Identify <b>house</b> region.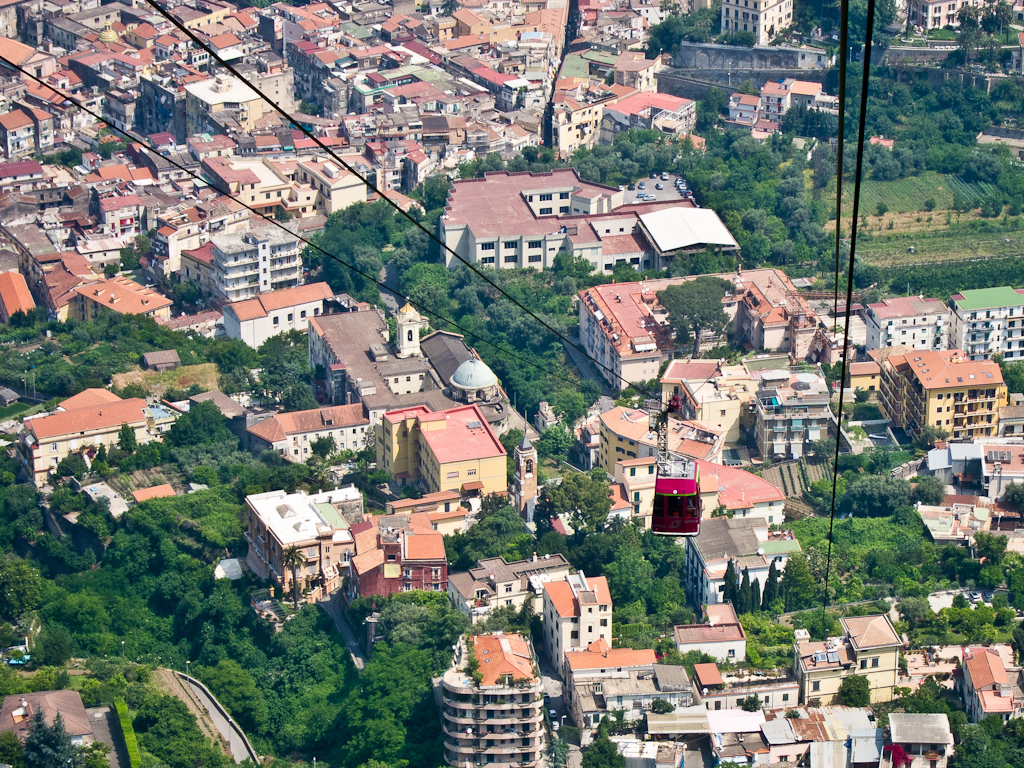
Region: box=[436, 170, 732, 276].
